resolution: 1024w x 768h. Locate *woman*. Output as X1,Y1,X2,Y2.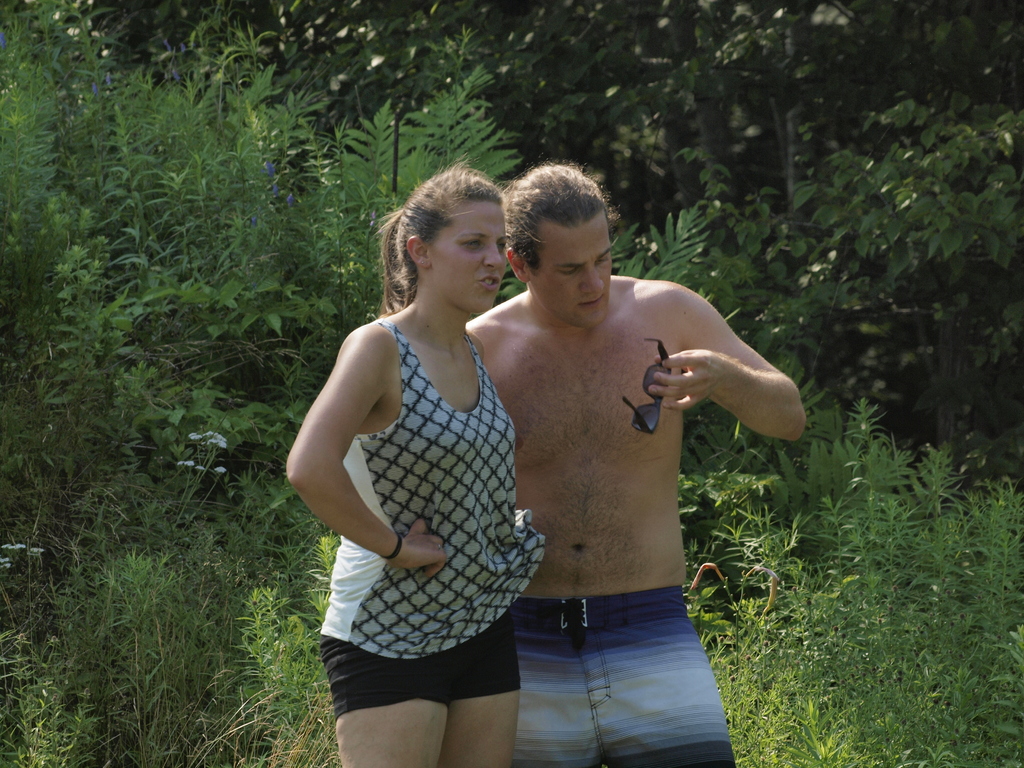
279,159,544,767.
